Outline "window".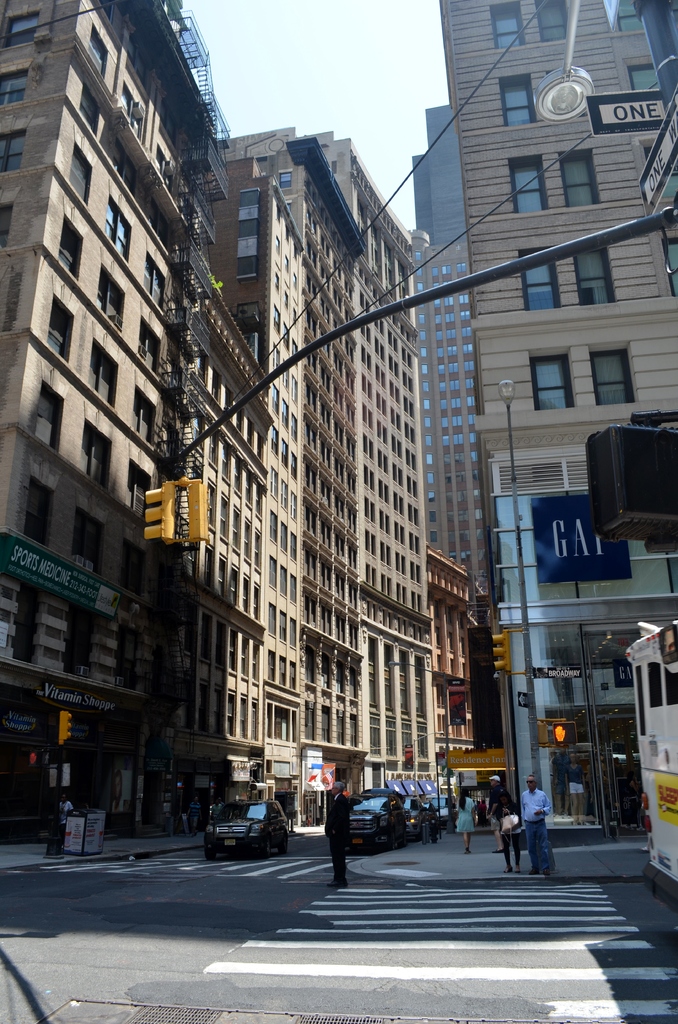
Outline: pyautogui.locateOnScreen(85, 431, 109, 481).
